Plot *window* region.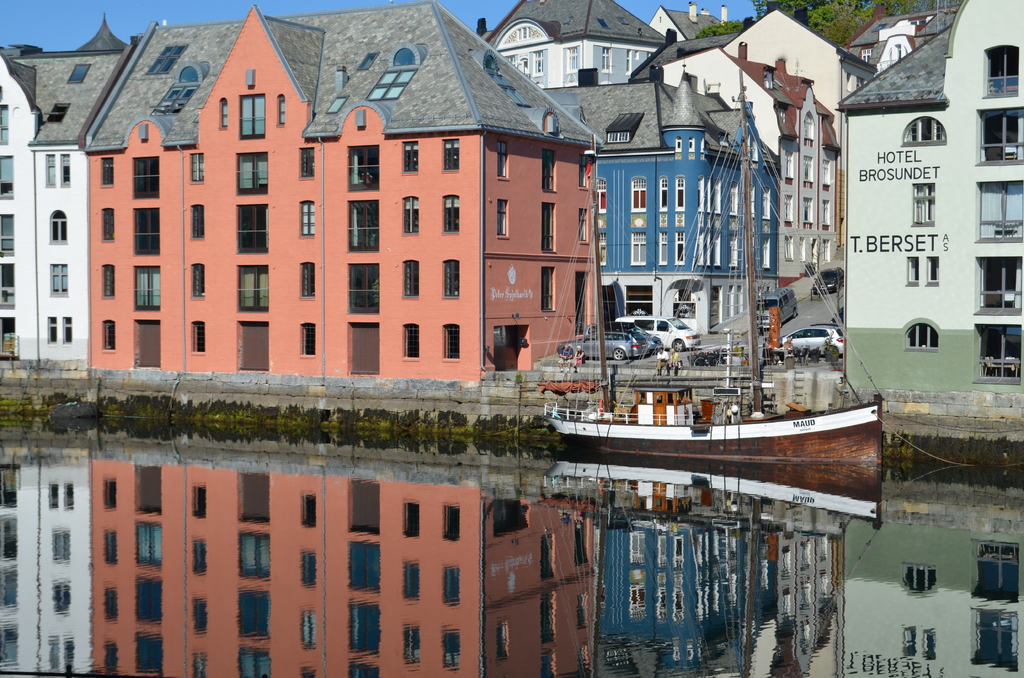
Plotted at bbox(356, 49, 382, 70).
